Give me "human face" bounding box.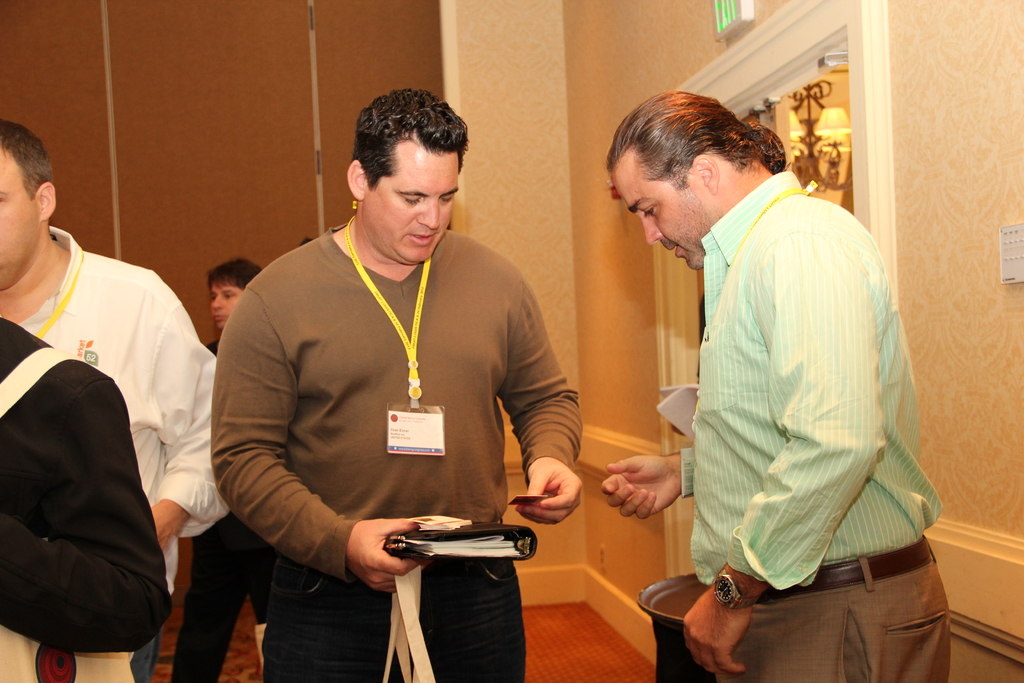
x1=612, y1=164, x2=706, y2=265.
